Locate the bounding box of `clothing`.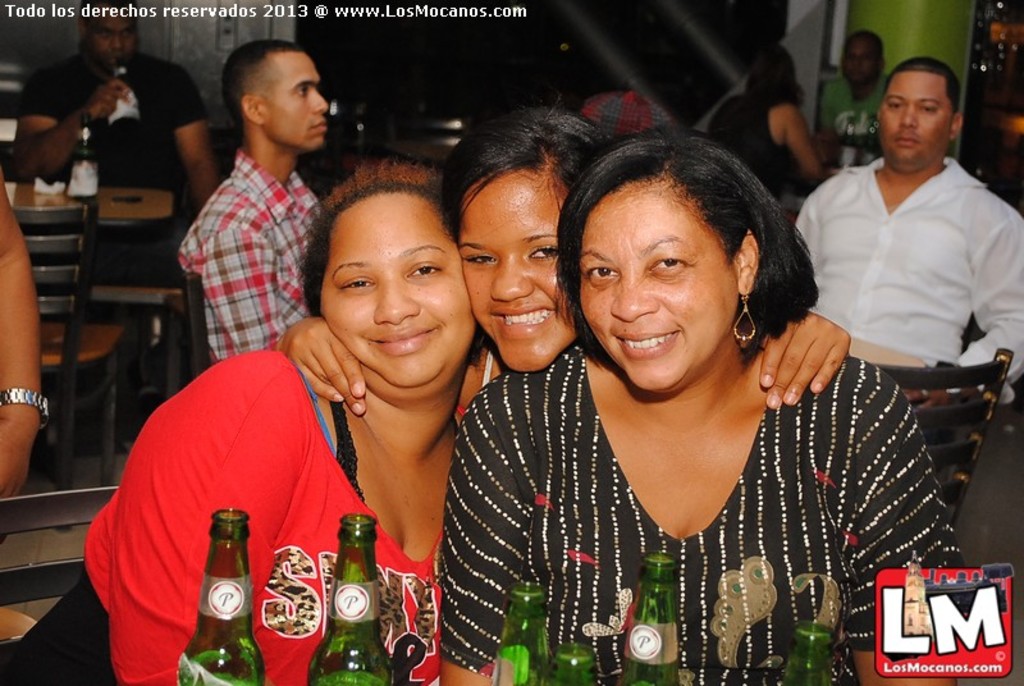
Bounding box: rect(166, 146, 320, 361).
